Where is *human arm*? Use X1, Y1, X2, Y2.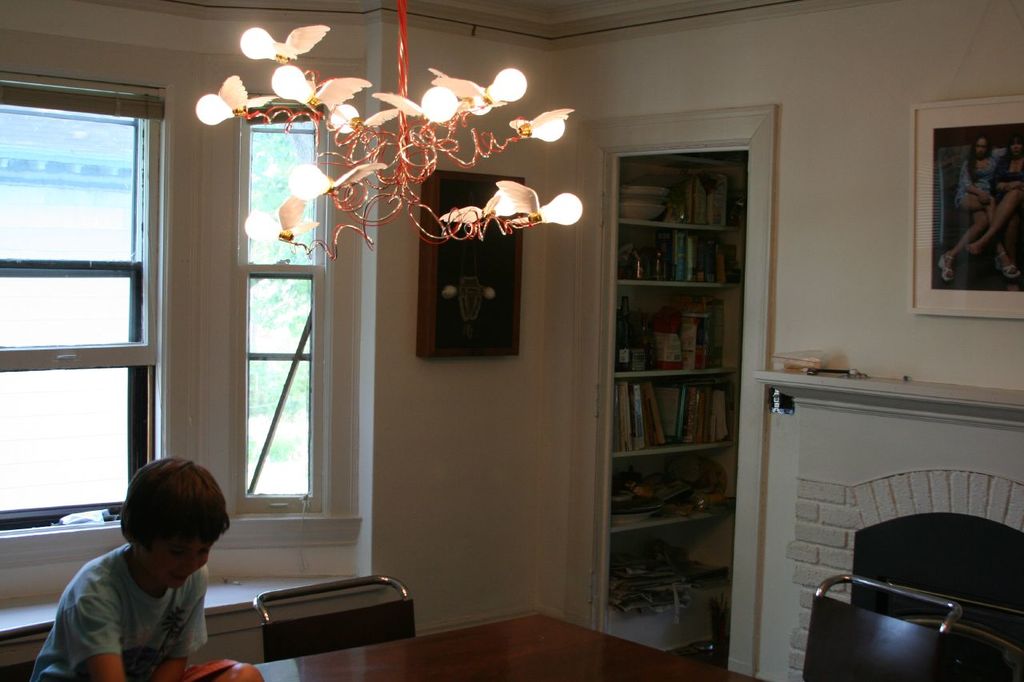
178, 559, 204, 673.
